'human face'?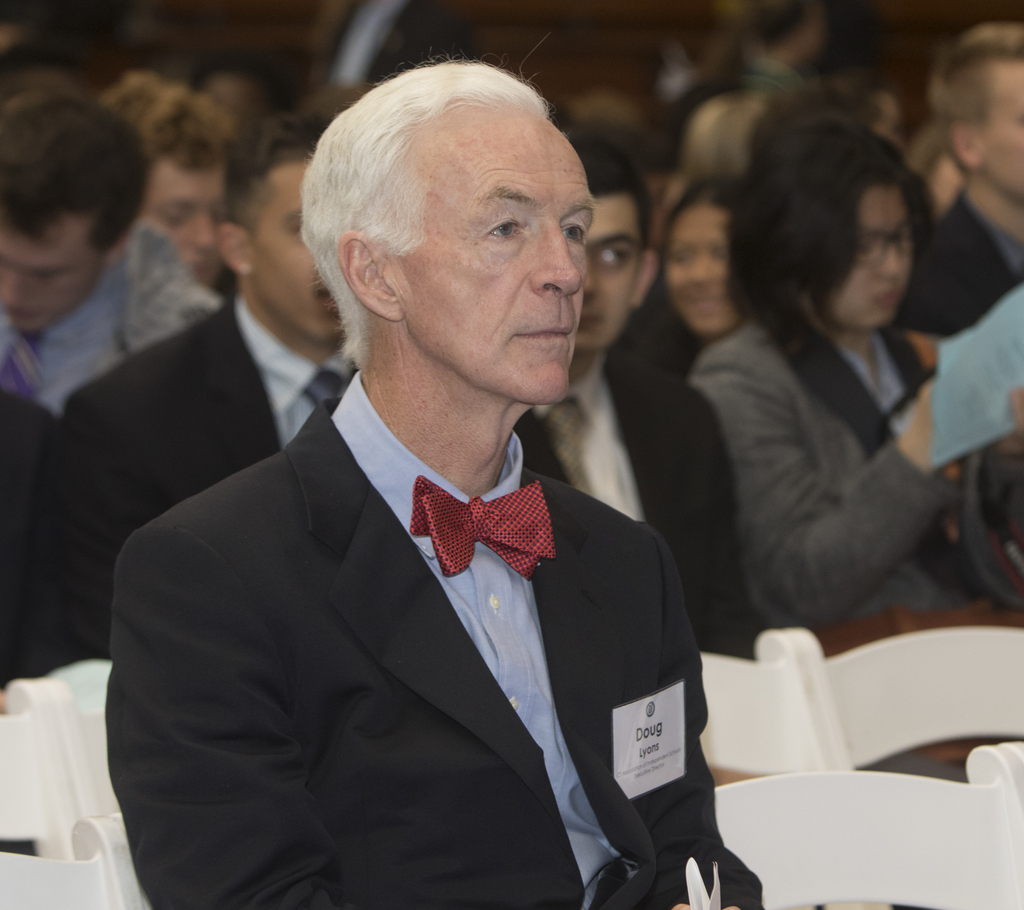
bbox(241, 146, 362, 344)
